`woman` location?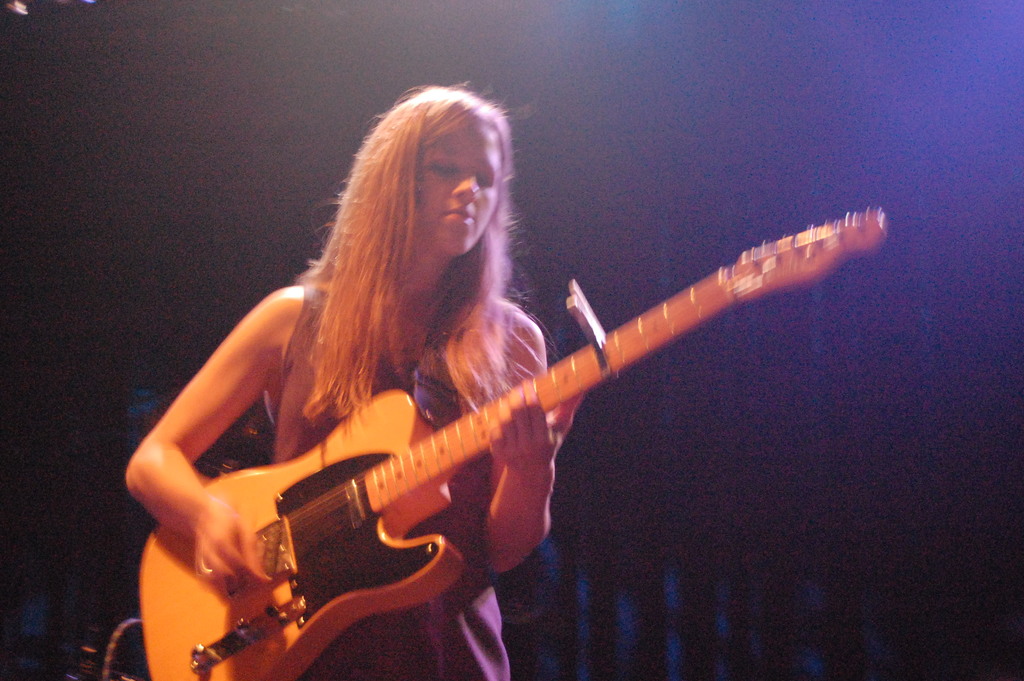
{"x1": 145, "y1": 123, "x2": 873, "y2": 680}
